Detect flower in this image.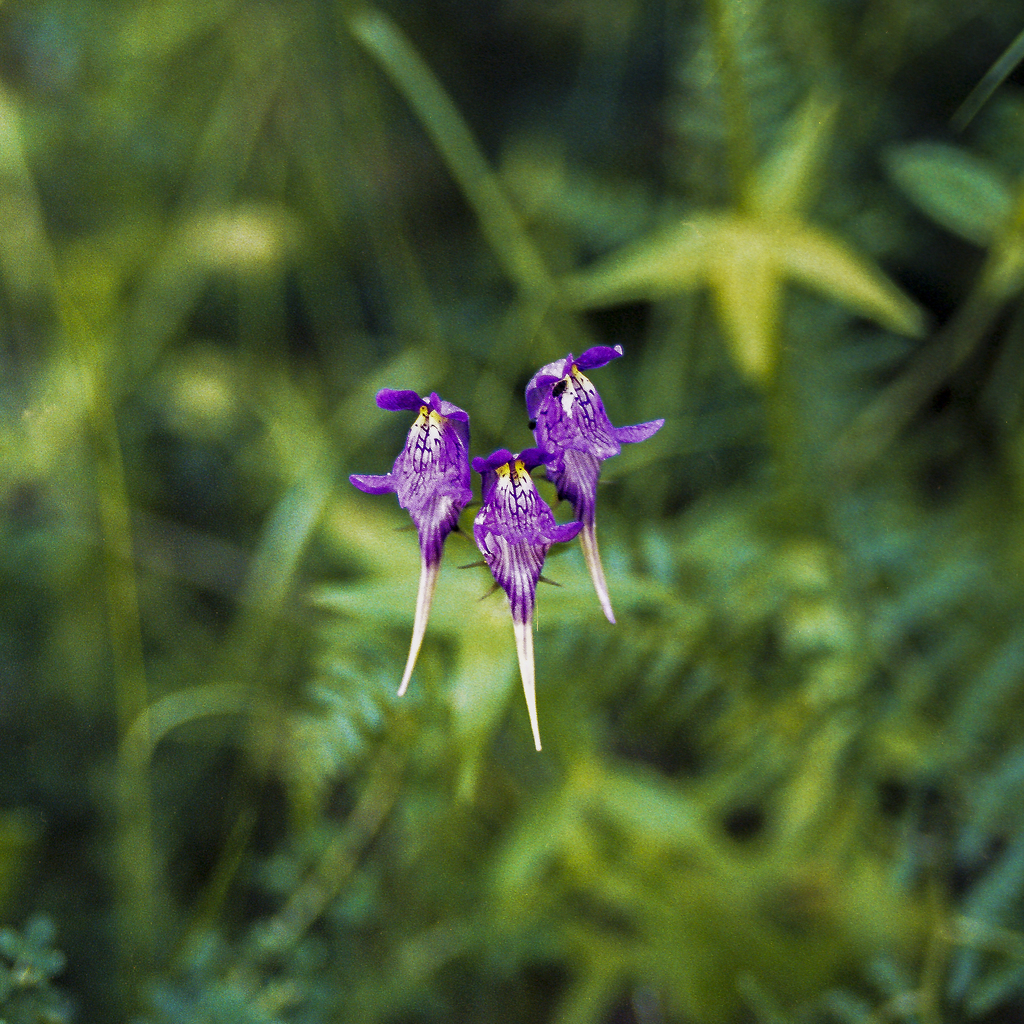
Detection: rect(457, 450, 583, 748).
